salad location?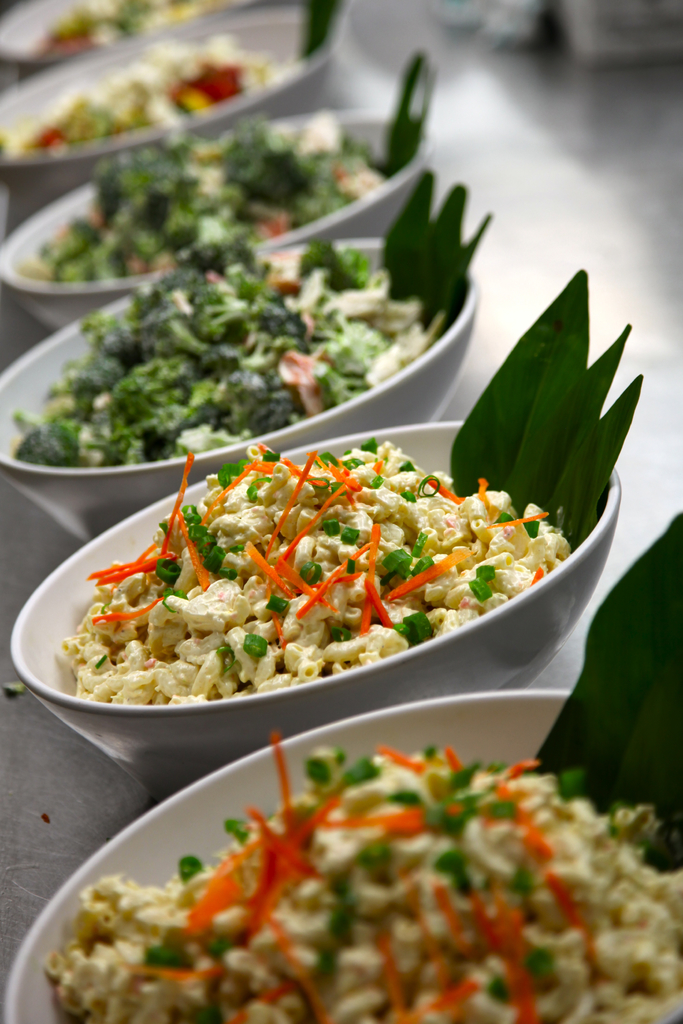
[left=44, top=446, right=539, bottom=696]
